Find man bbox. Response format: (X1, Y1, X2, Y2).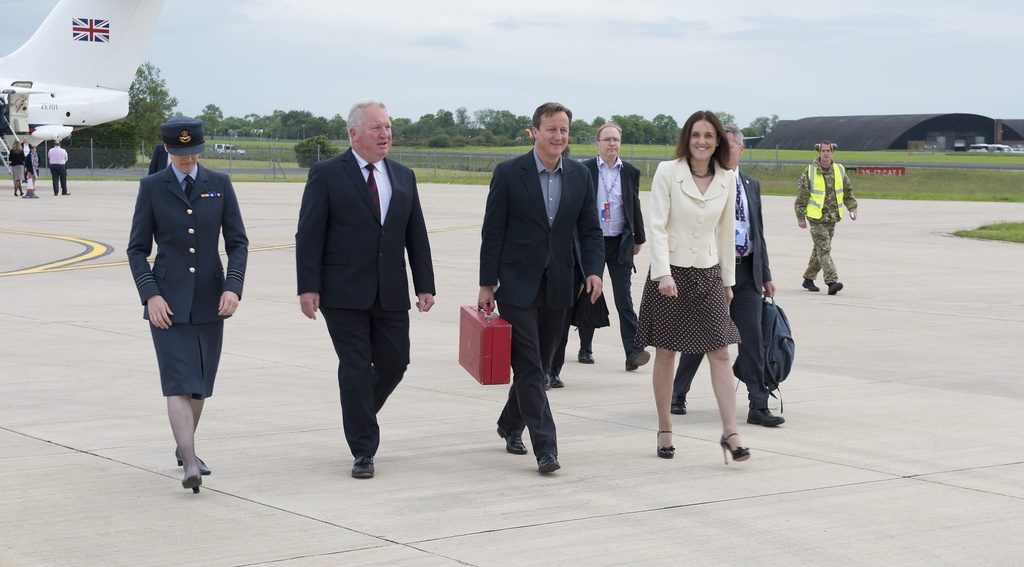
(582, 124, 655, 369).
